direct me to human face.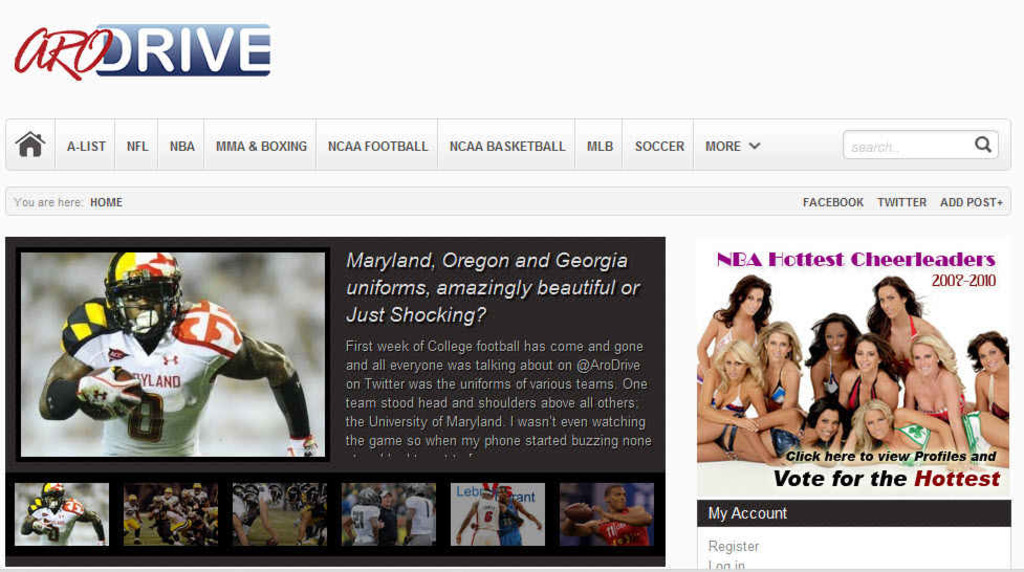
Direction: Rect(865, 408, 889, 440).
